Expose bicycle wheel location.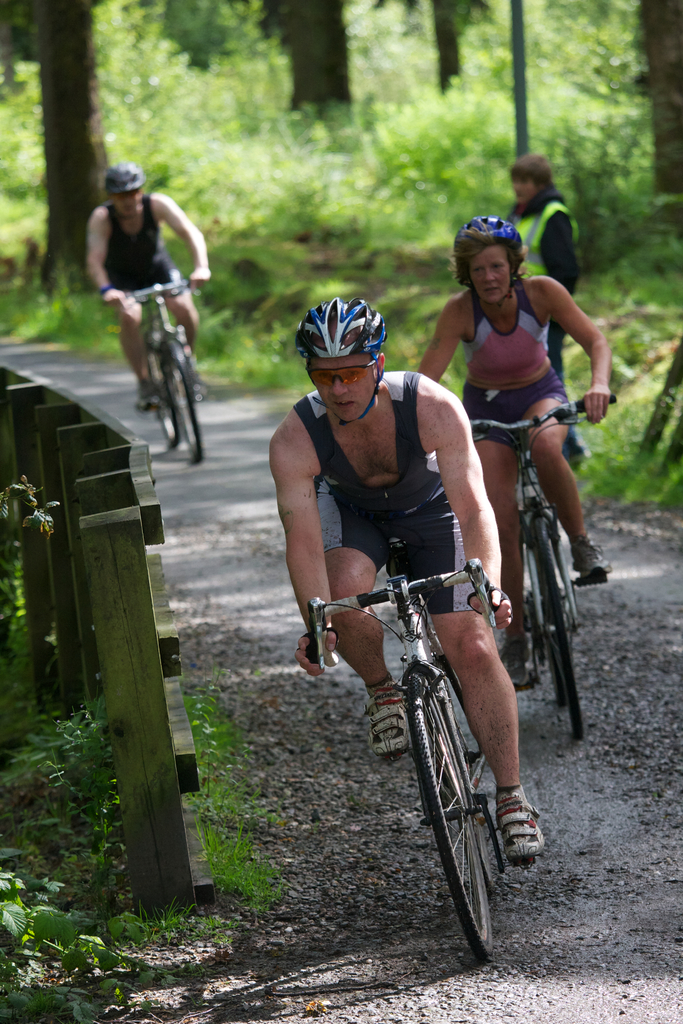
Exposed at <box>530,540,584,742</box>.
